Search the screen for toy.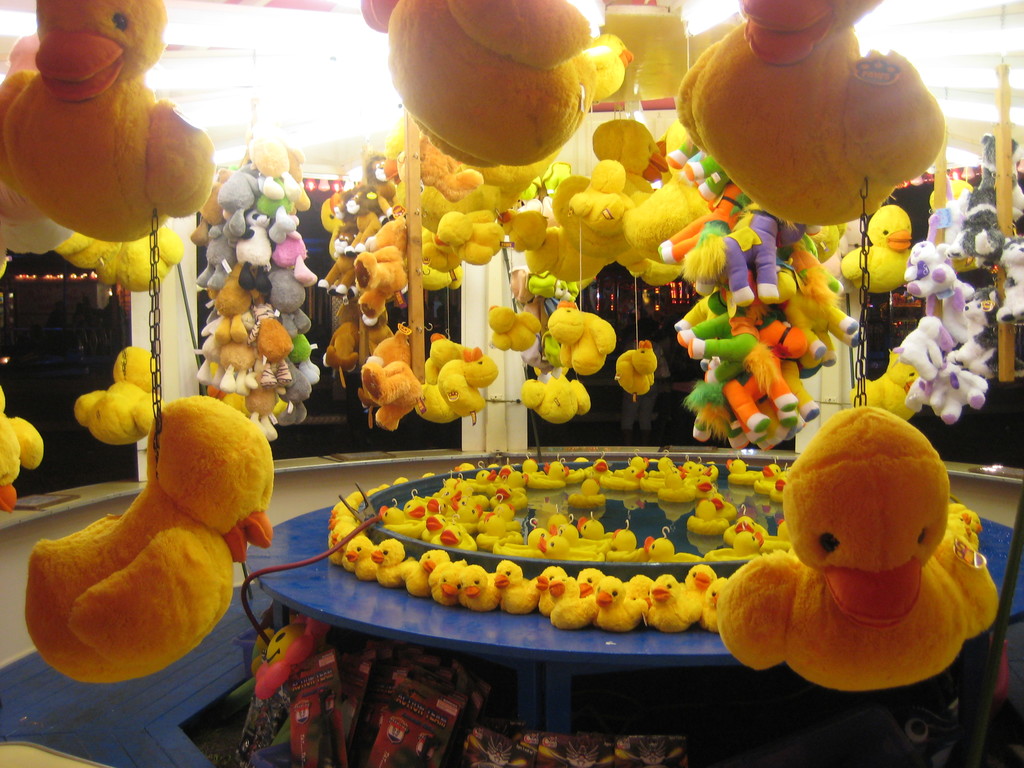
Found at 93/218/182/296.
